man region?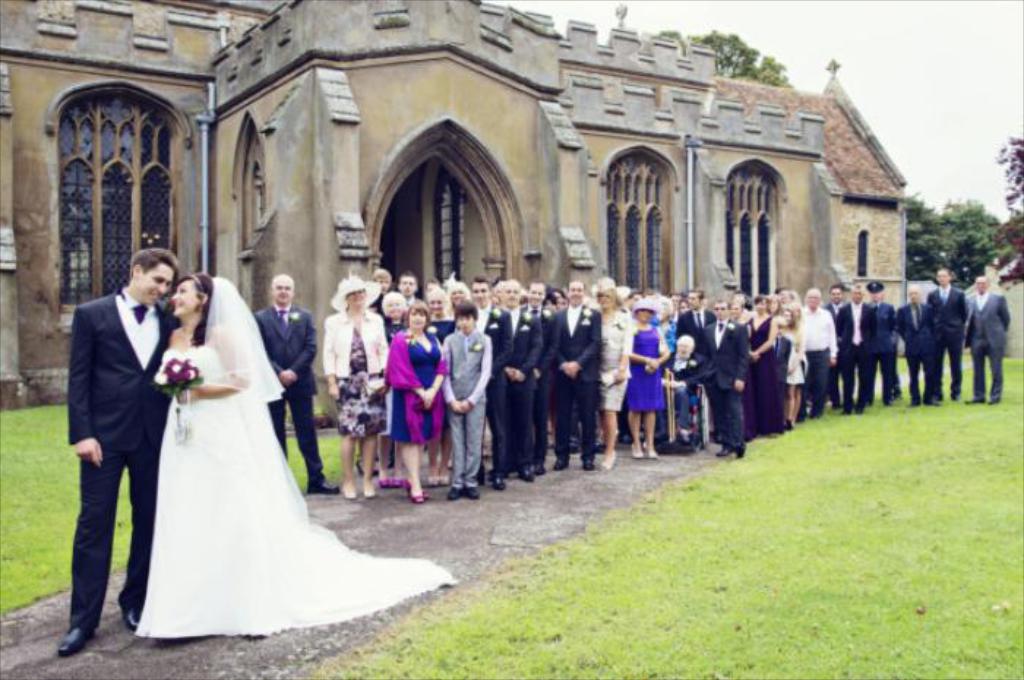
{"x1": 468, "y1": 279, "x2": 519, "y2": 488}
